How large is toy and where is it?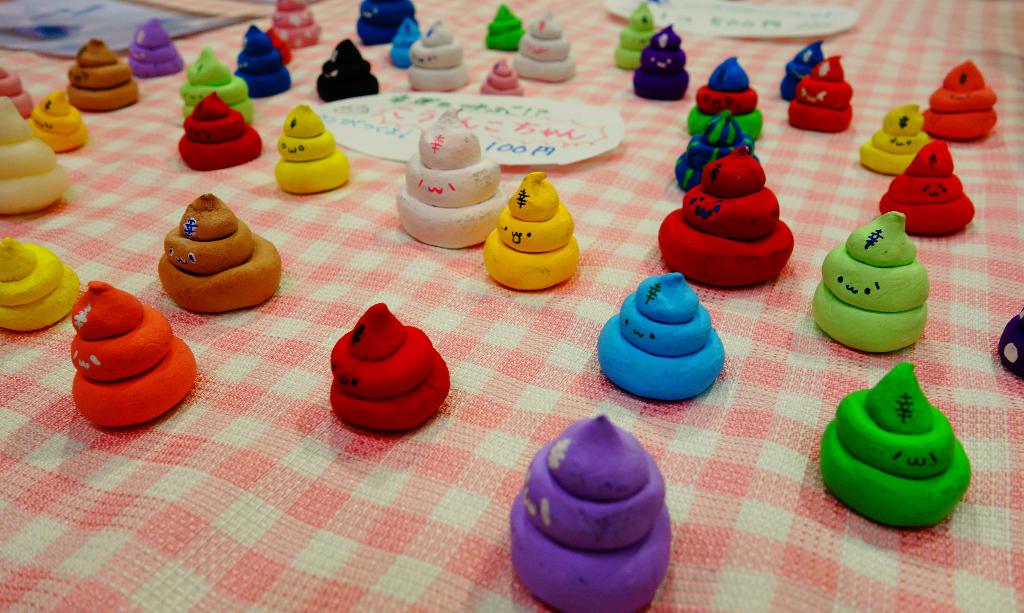
Bounding box: (left=857, top=98, right=929, bottom=170).
